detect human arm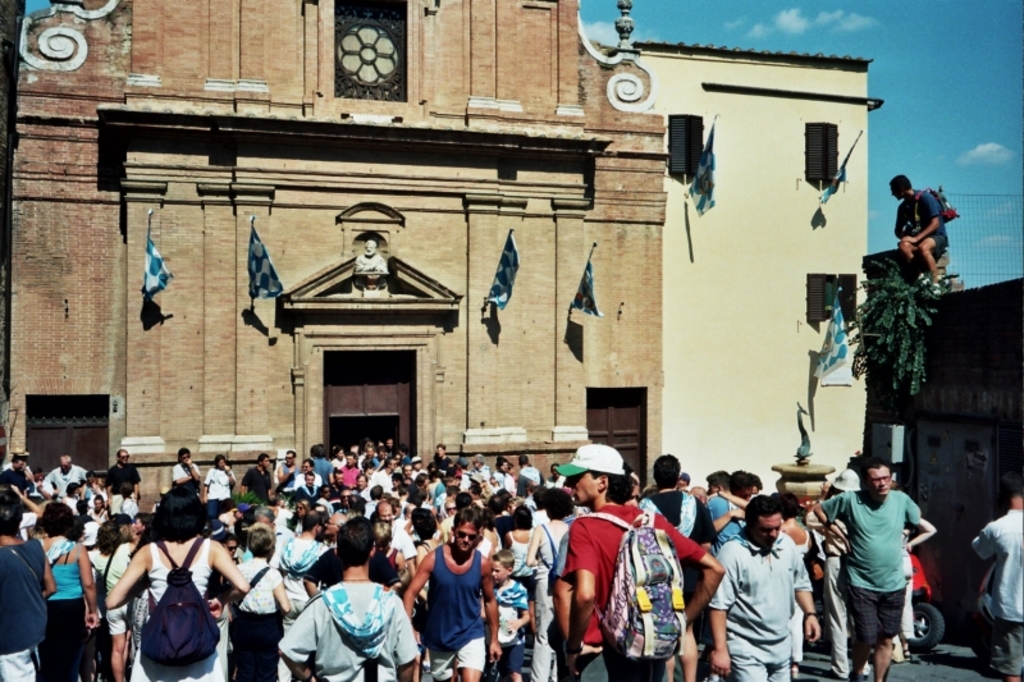
{"x1": 717, "y1": 486, "x2": 754, "y2": 512}
